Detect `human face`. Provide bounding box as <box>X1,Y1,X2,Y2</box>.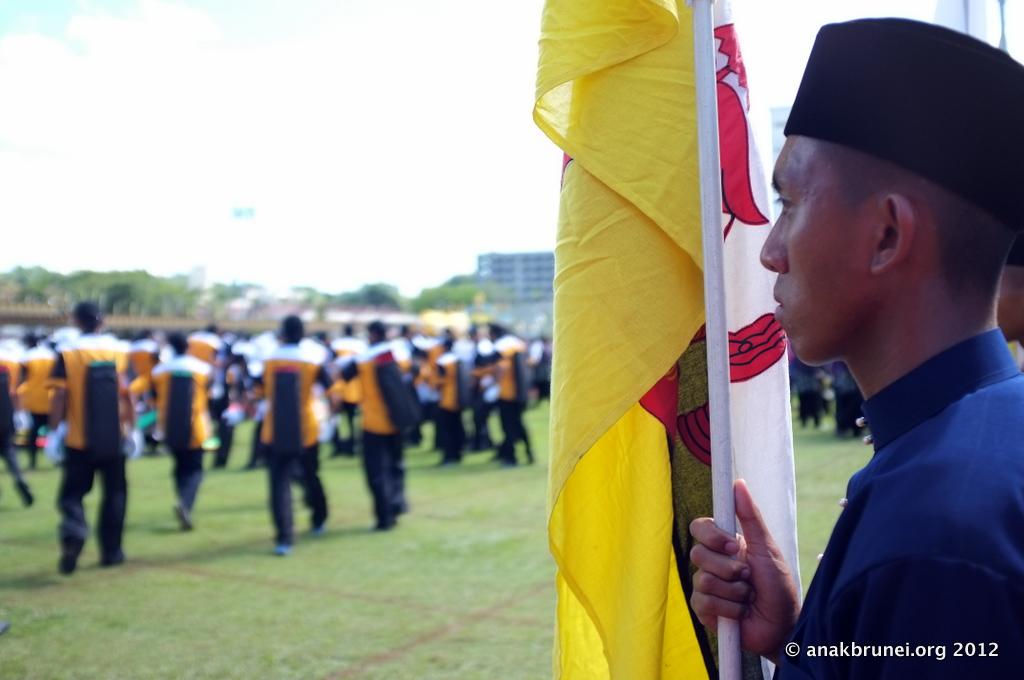
<box>756,136,876,370</box>.
